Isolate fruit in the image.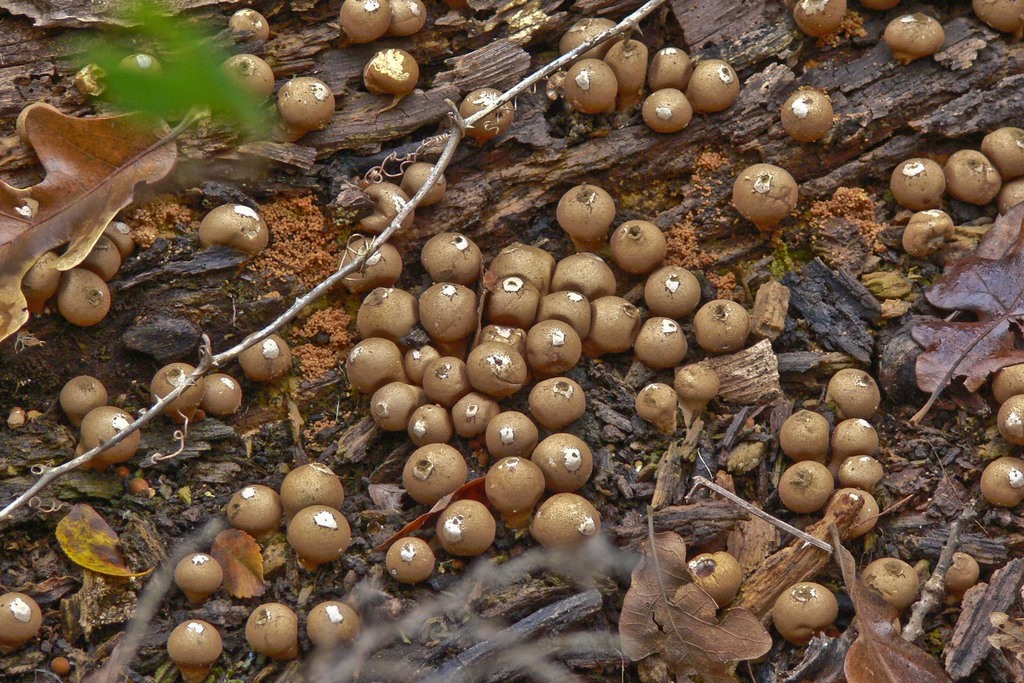
Isolated region: BBox(870, 555, 915, 617).
